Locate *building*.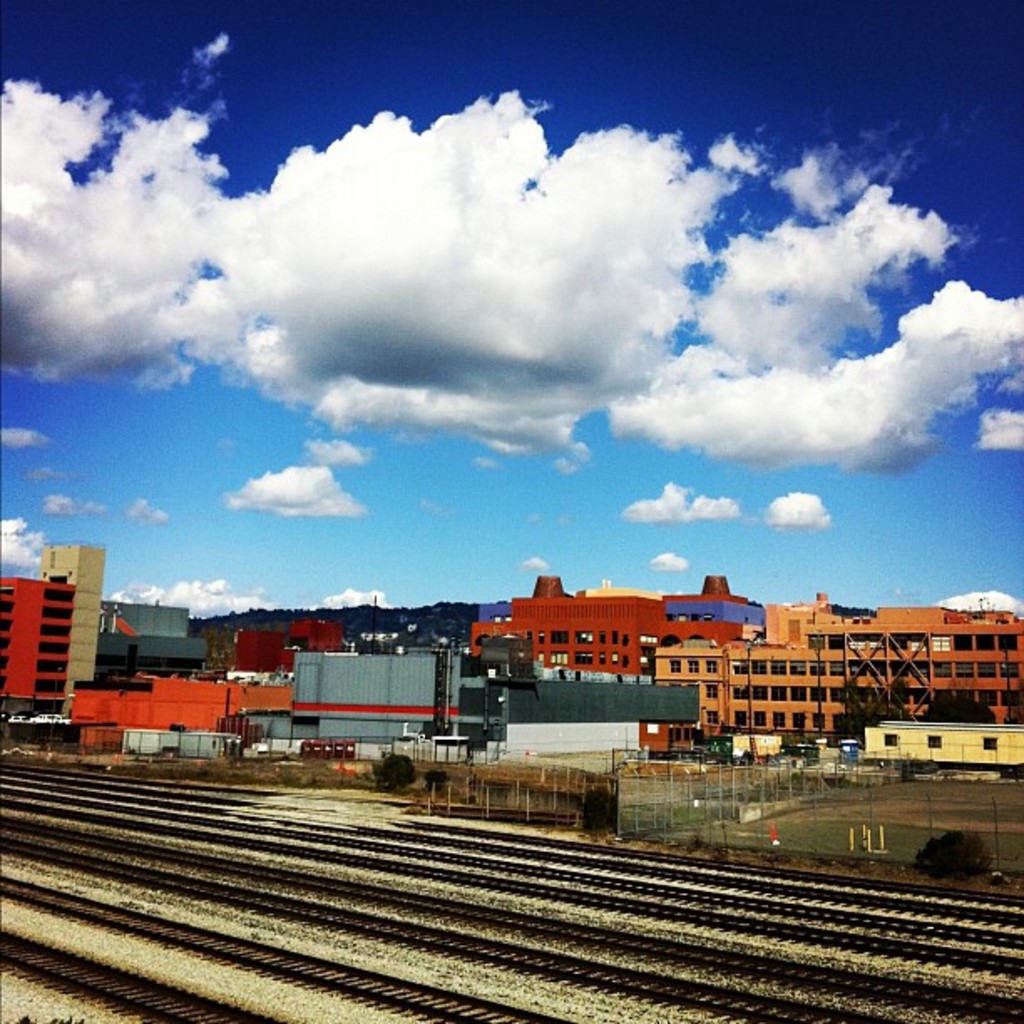
Bounding box: [x1=67, y1=674, x2=291, y2=755].
